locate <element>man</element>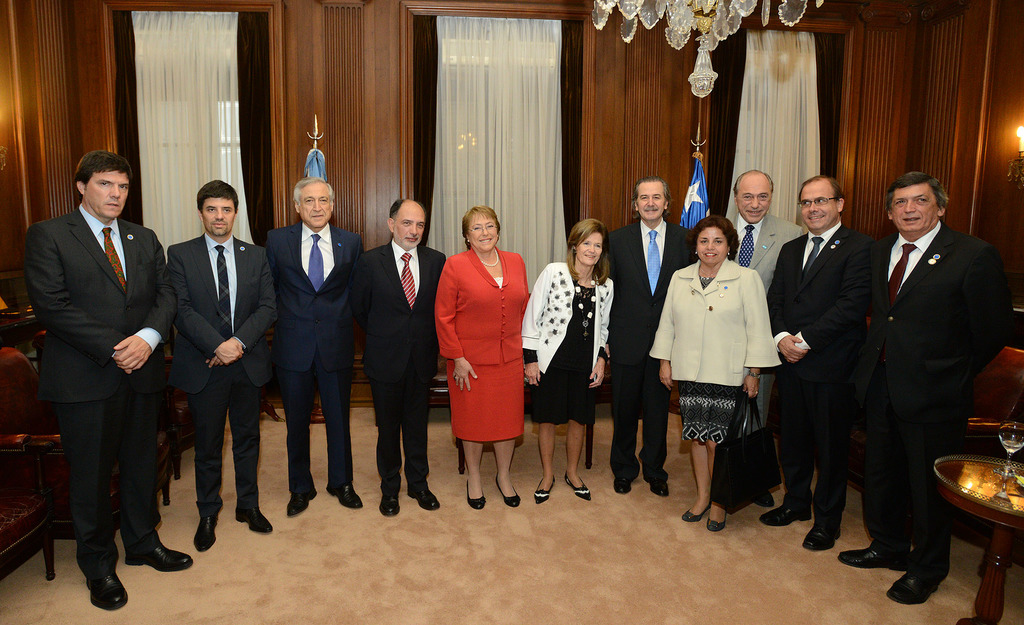
<region>757, 172, 870, 552</region>
